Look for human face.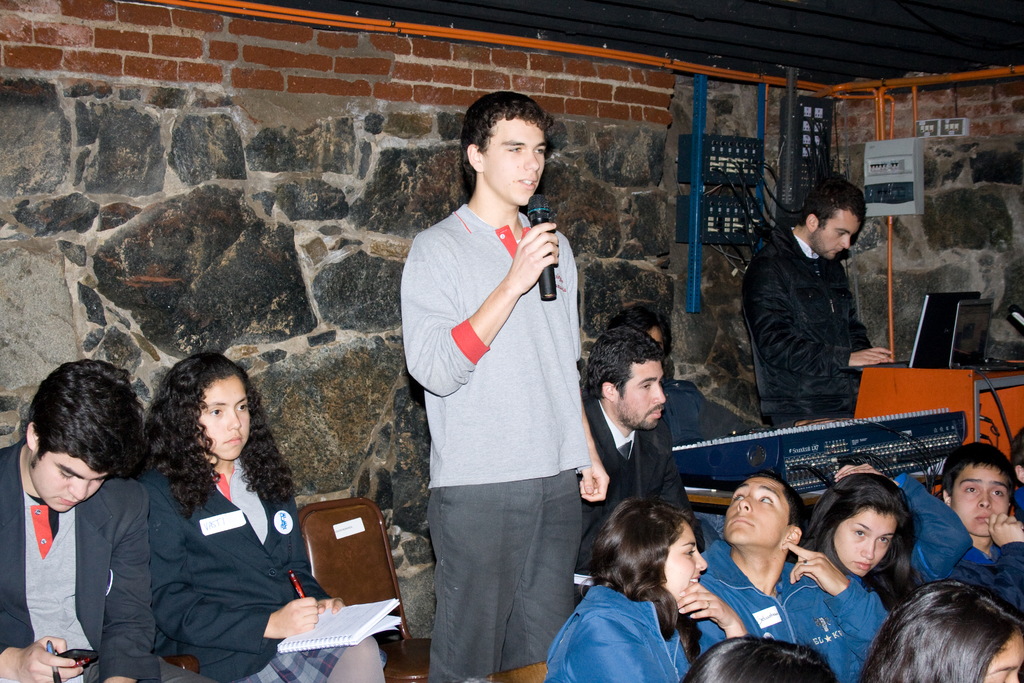
Found: x1=662, y1=525, x2=703, y2=598.
